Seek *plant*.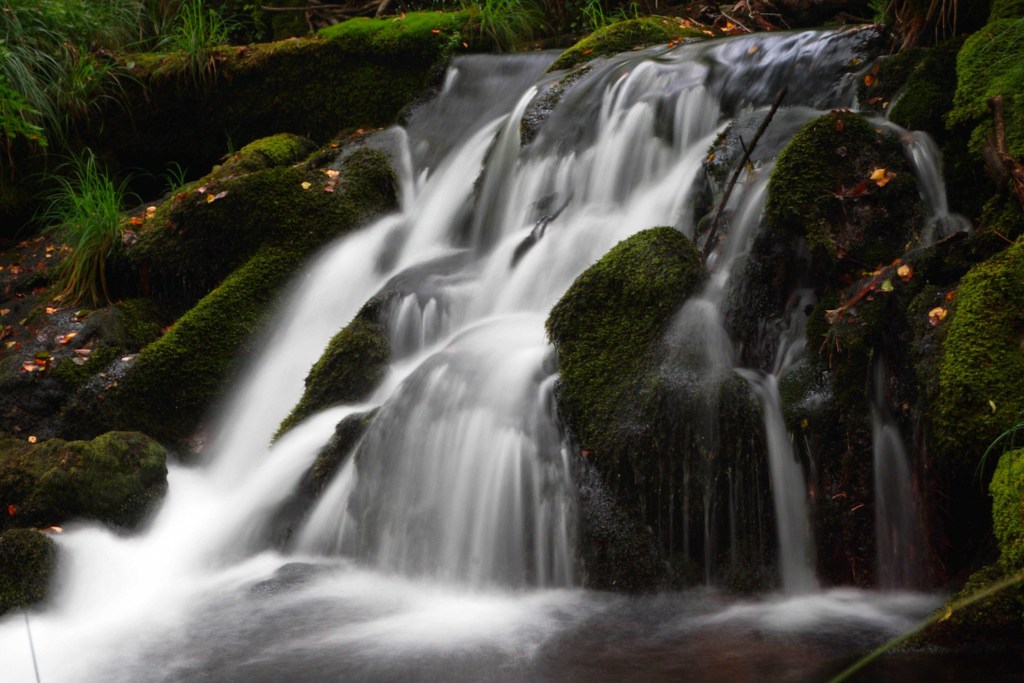
(left=535, top=201, right=740, bottom=555).
